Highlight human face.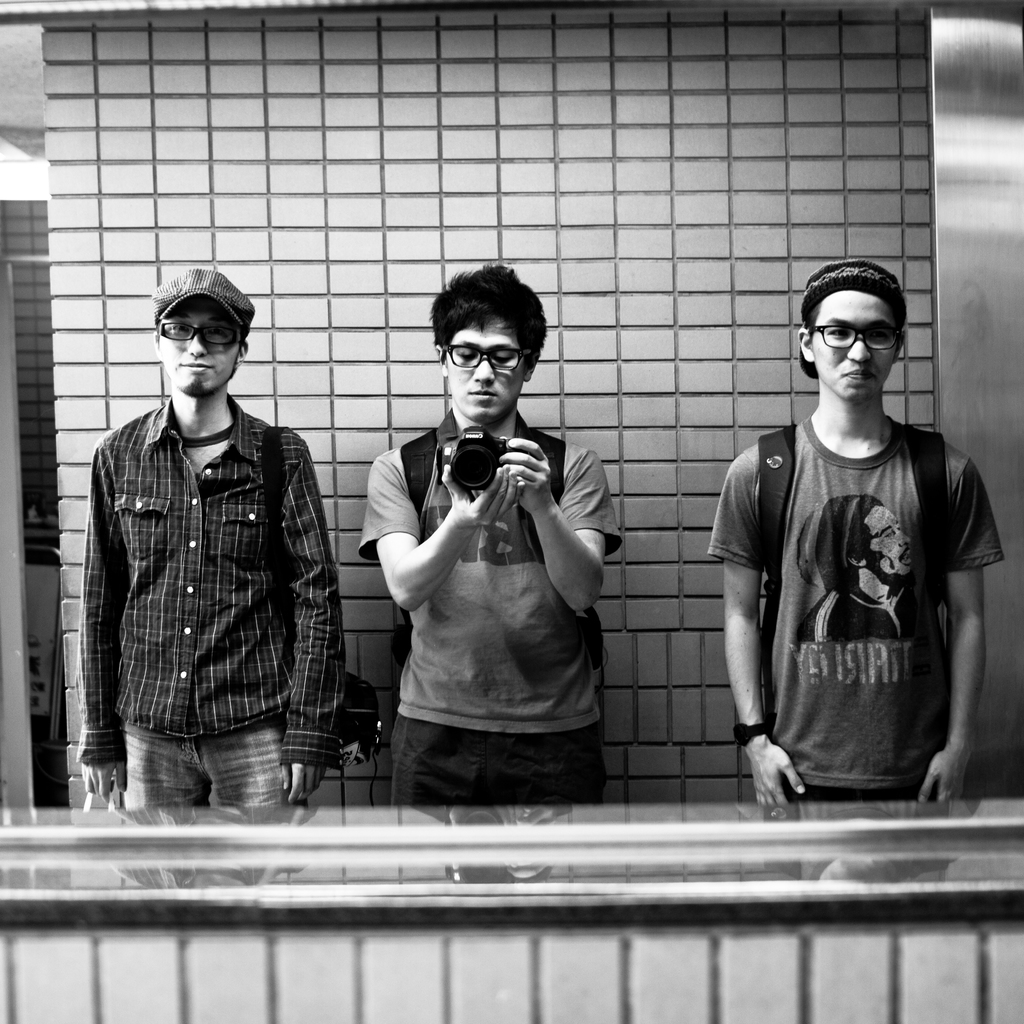
Highlighted region: <box>163,305,238,393</box>.
